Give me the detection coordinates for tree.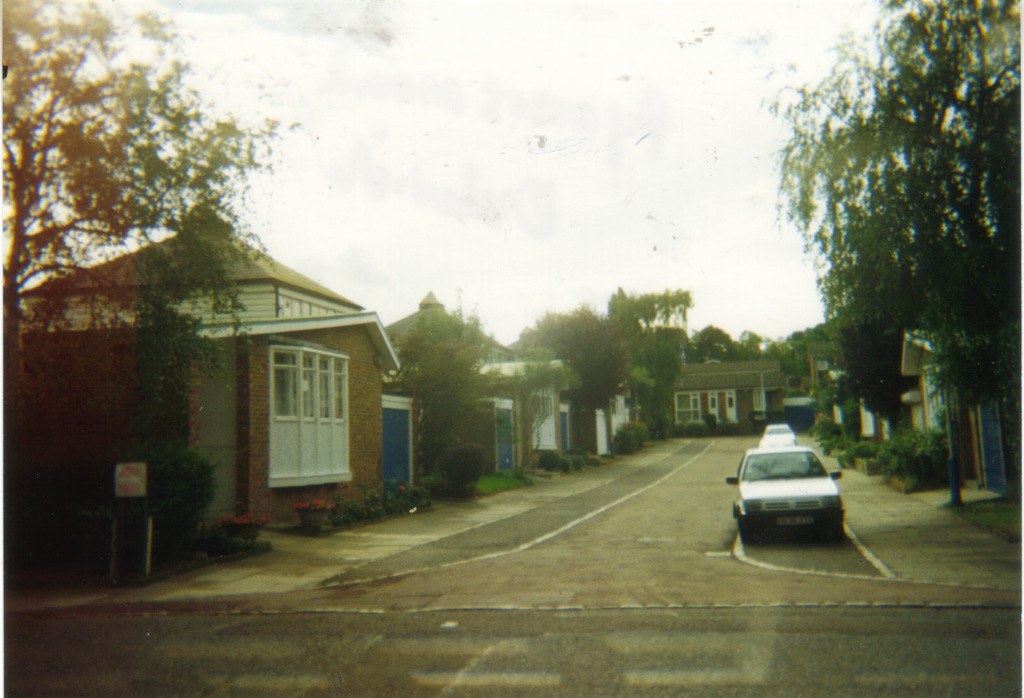
[609,286,691,423].
